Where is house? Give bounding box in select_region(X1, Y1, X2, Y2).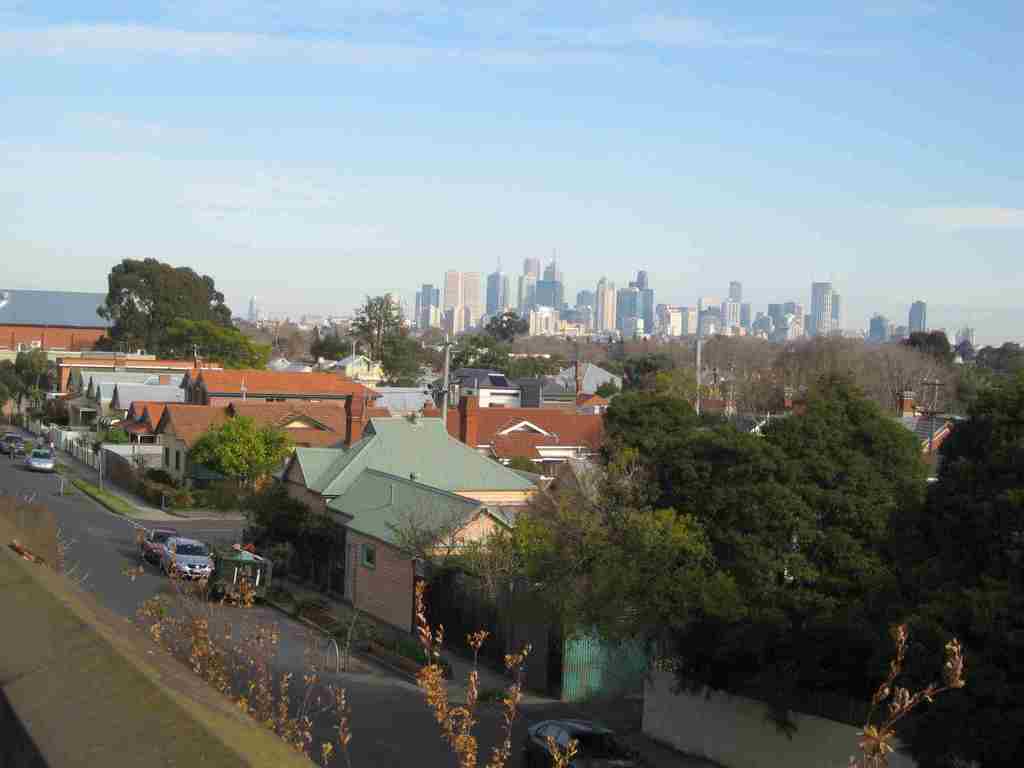
select_region(243, 408, 554, 596).
